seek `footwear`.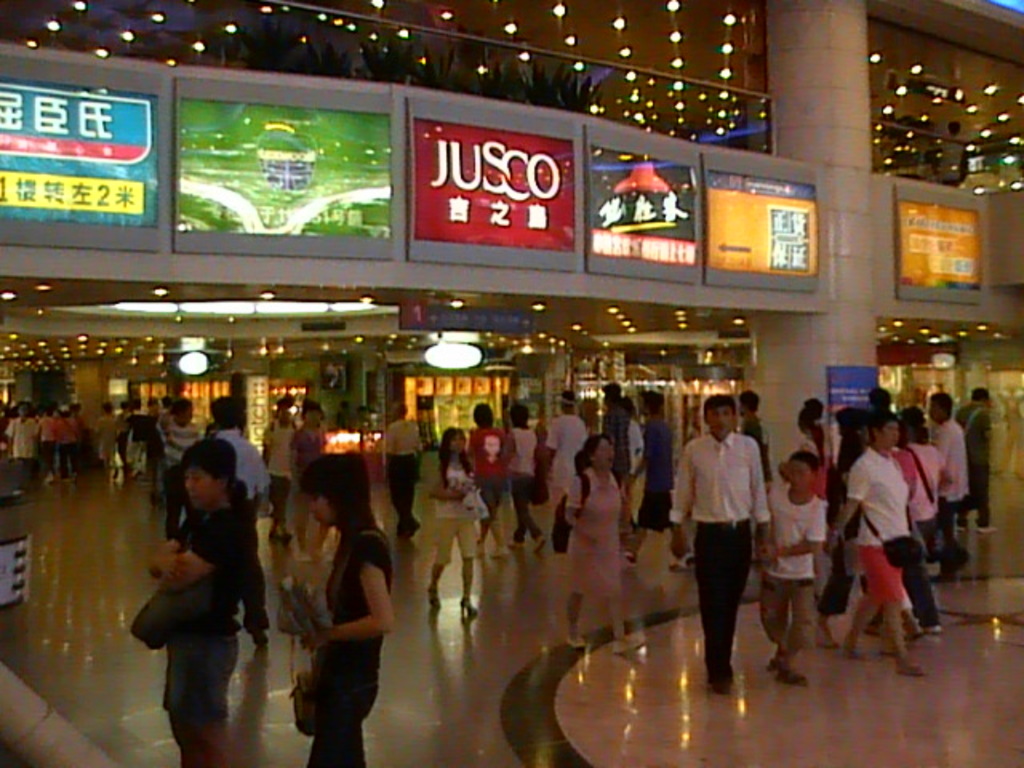
[770, 662, 808, 688].
